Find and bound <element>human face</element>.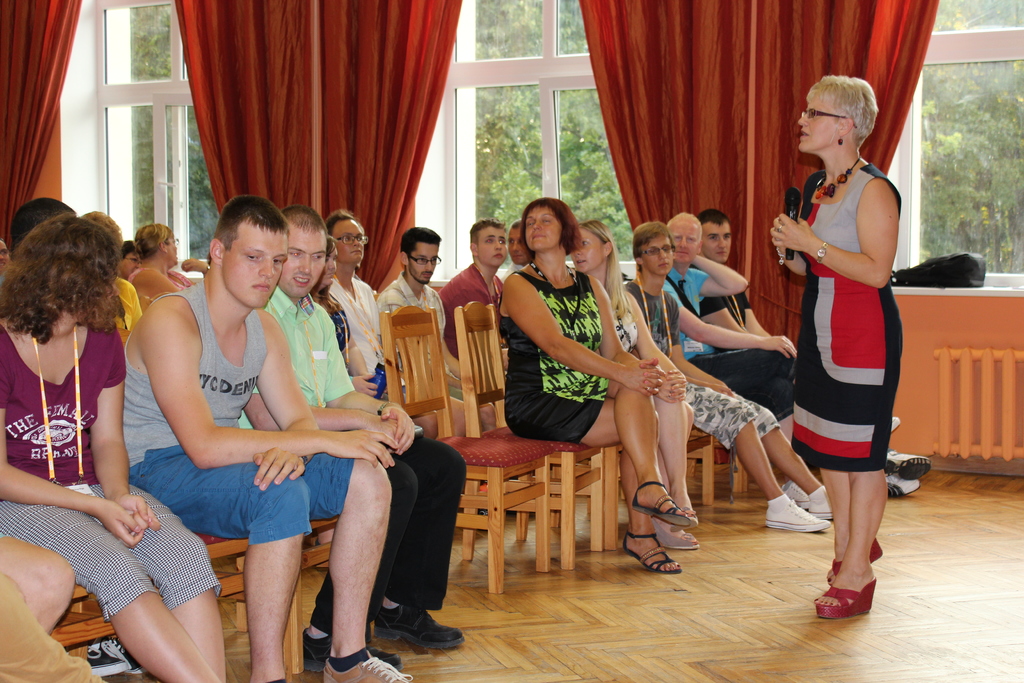
Bound: crop(642, 235, 673, 276).
